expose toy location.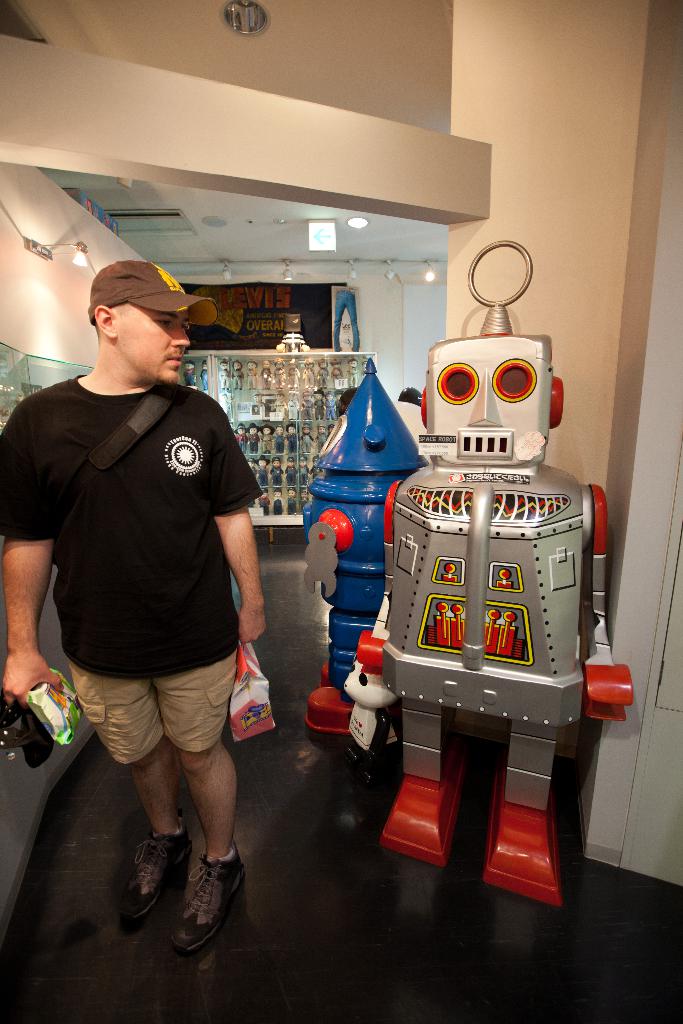
Exposed at 356:293:620:857.
